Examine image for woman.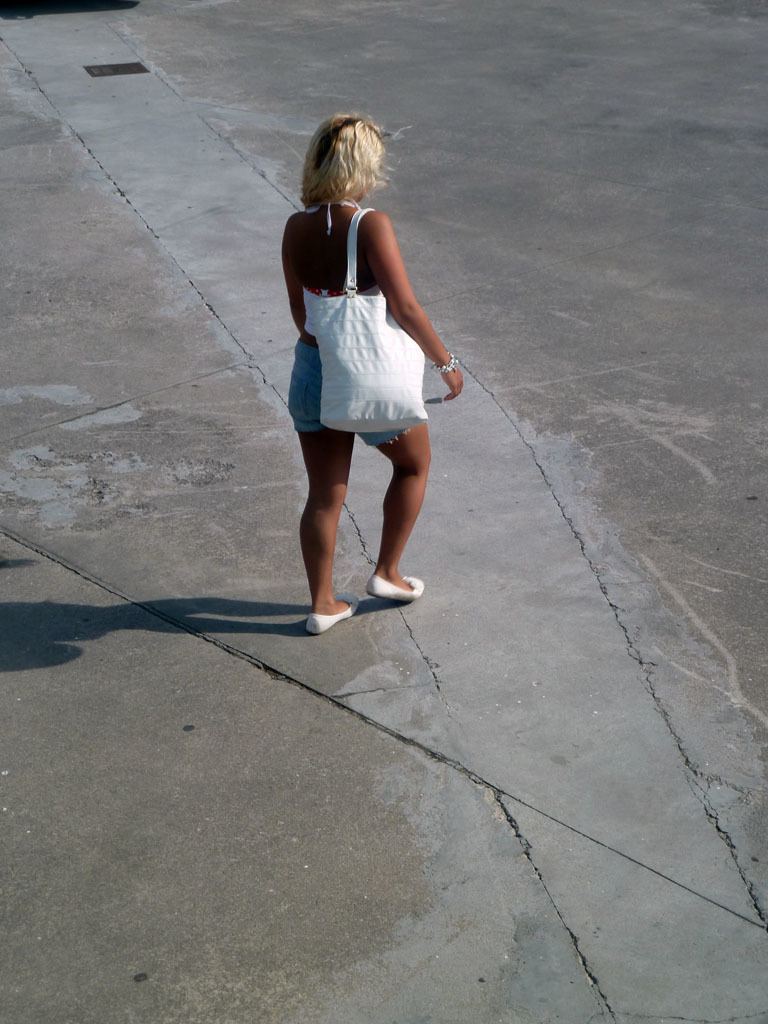
Examination result: <box>273,114,462,613</box>.
